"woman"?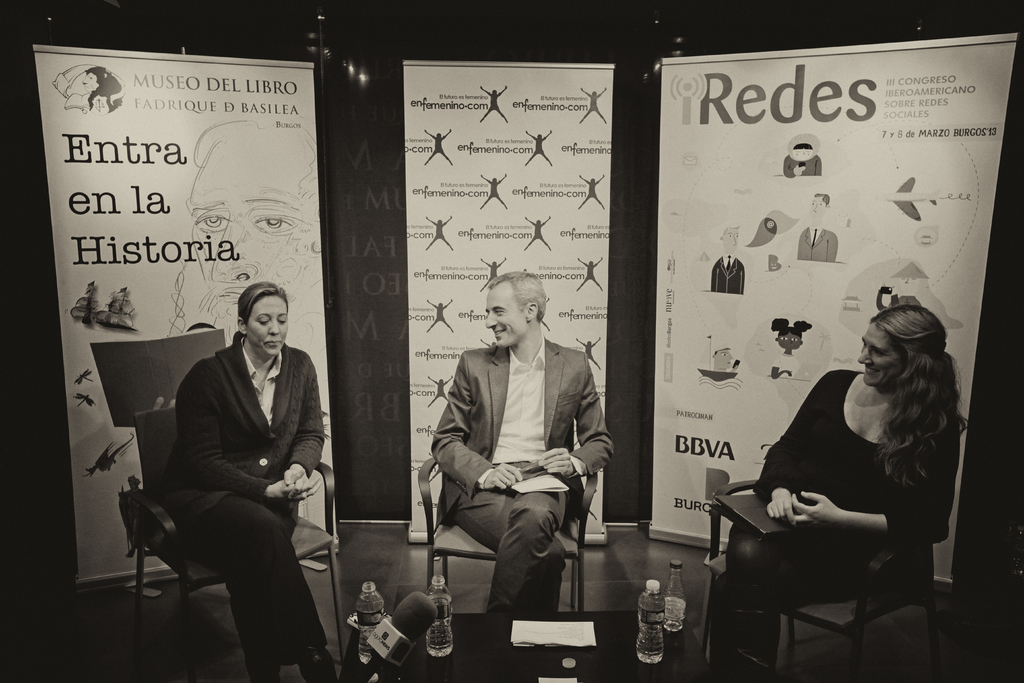
(x1=148, y1=283, x2=329, y2=682)
